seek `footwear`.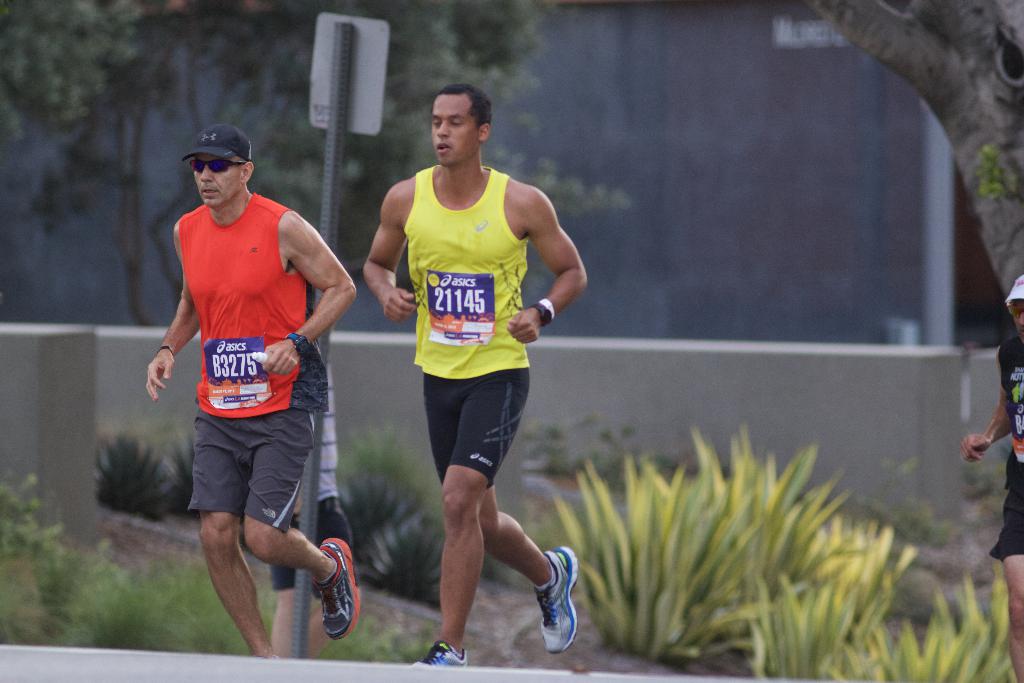
<bbox>524, 547, 576, 660</bbox>.
